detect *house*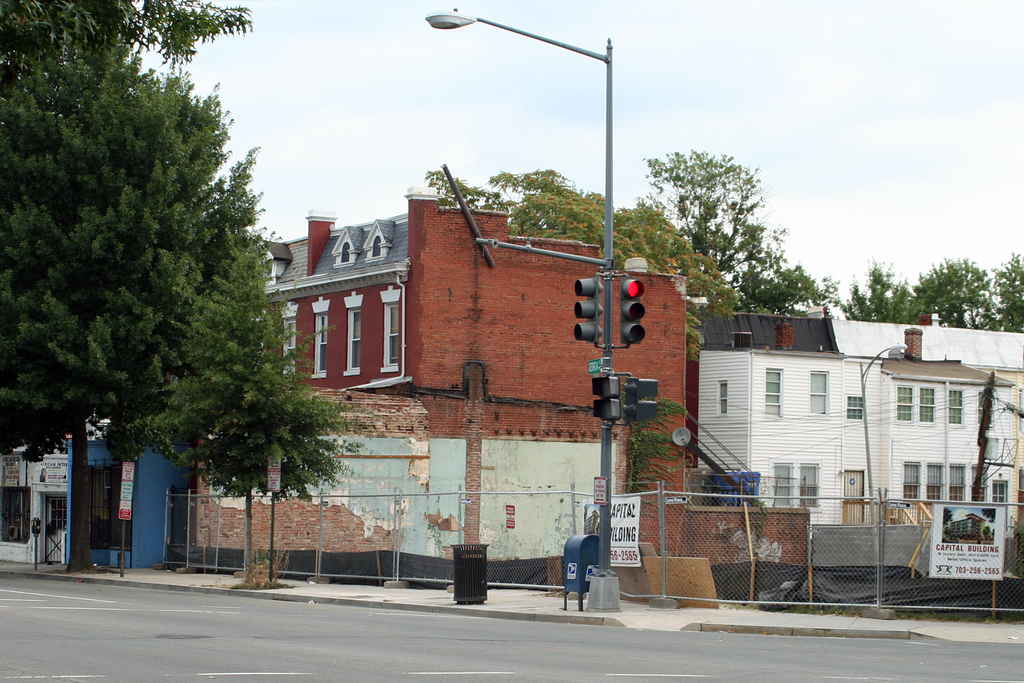
(x1=698, y1=310, x2=1023, y2=526)
